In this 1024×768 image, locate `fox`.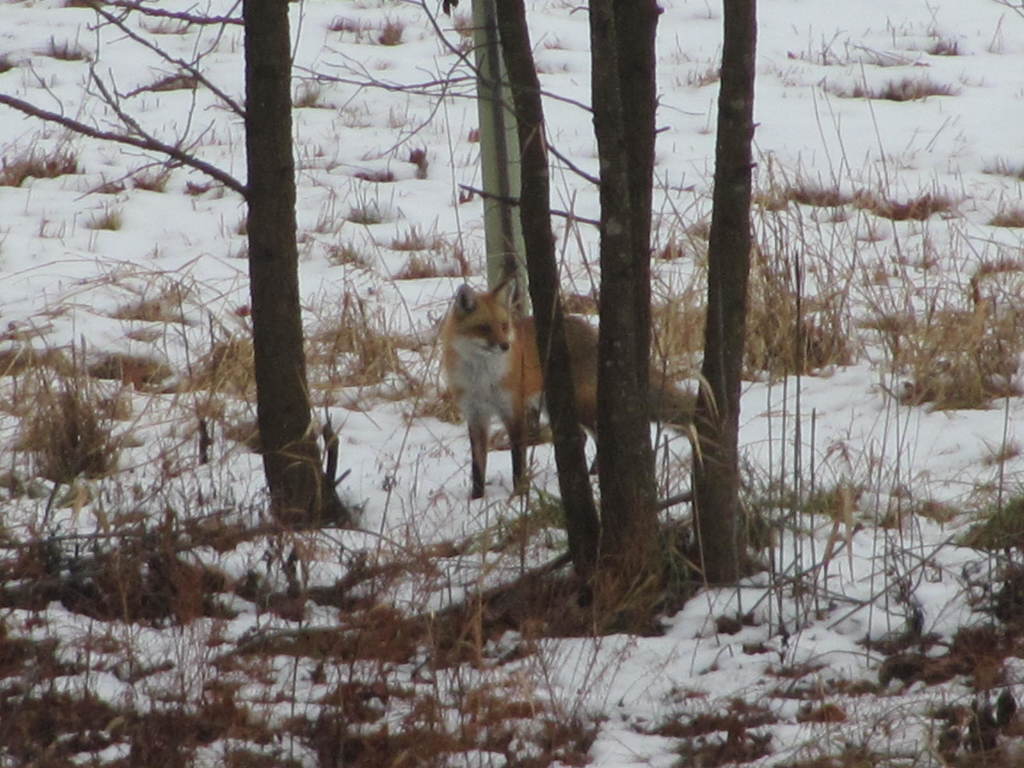
Bounding box: left=436, top=273, right=698, bottom=500.
